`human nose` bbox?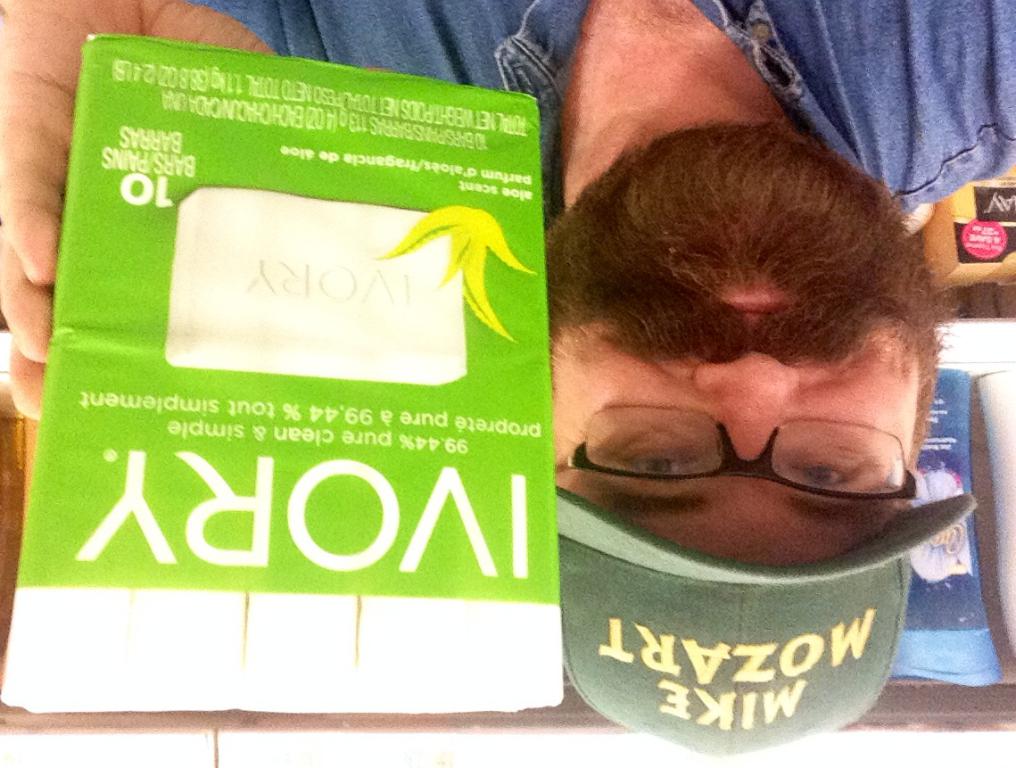
692 350 805 474
